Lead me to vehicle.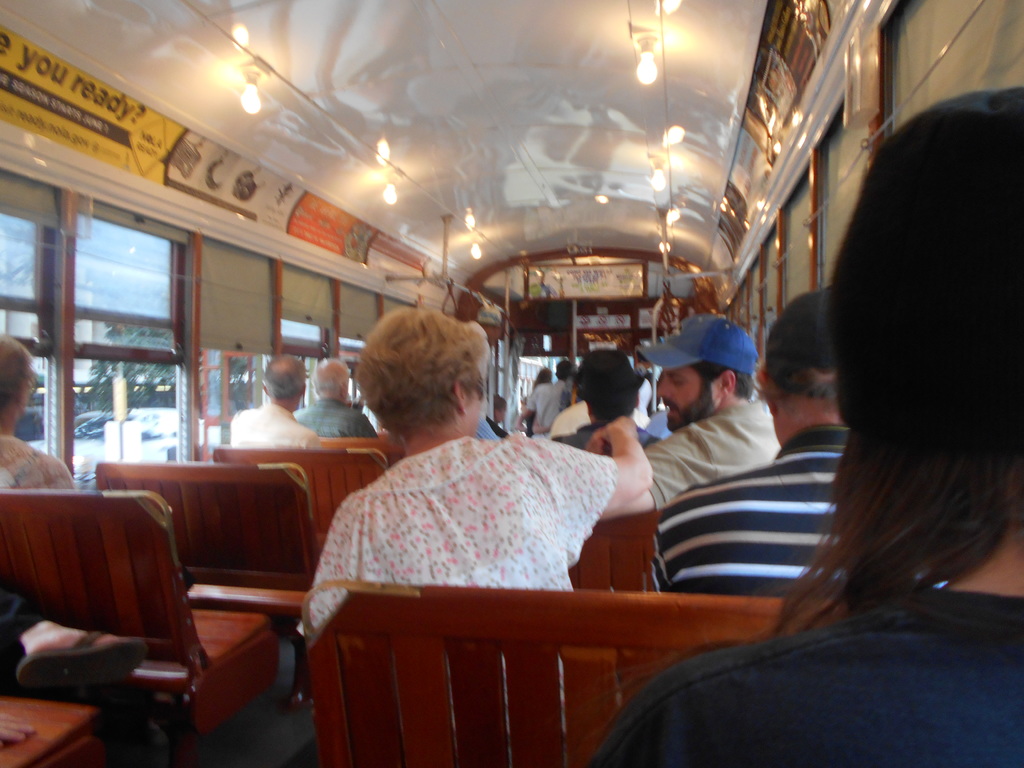
Lead to x1=30 y1=408 x2=102 y2=457.
